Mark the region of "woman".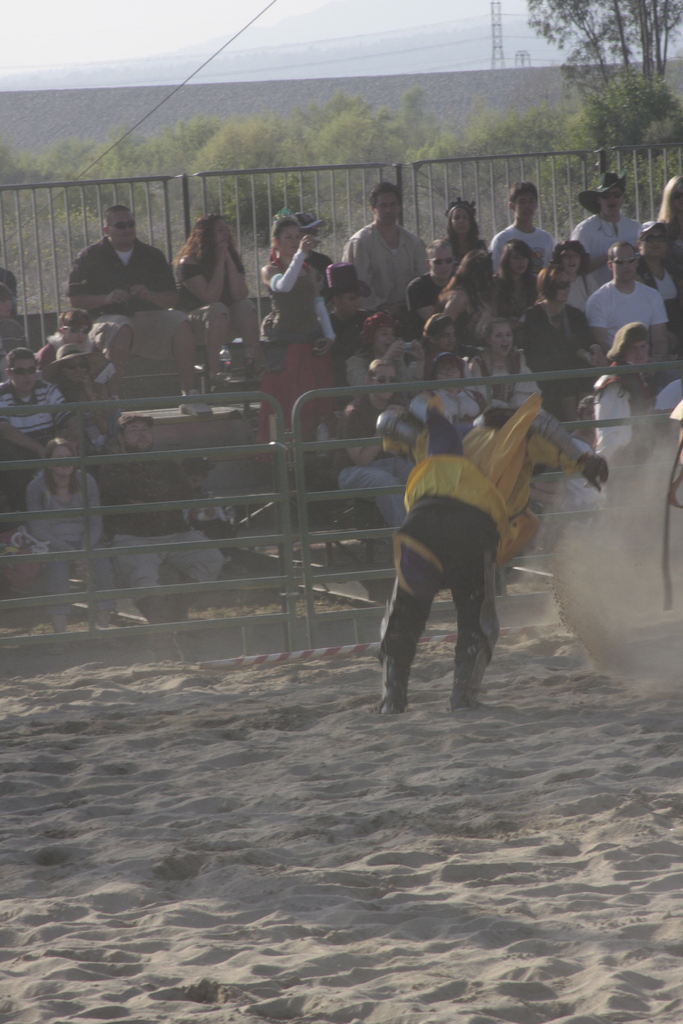
Region: [x1=511, y1=264, x2=598, y2=426].
